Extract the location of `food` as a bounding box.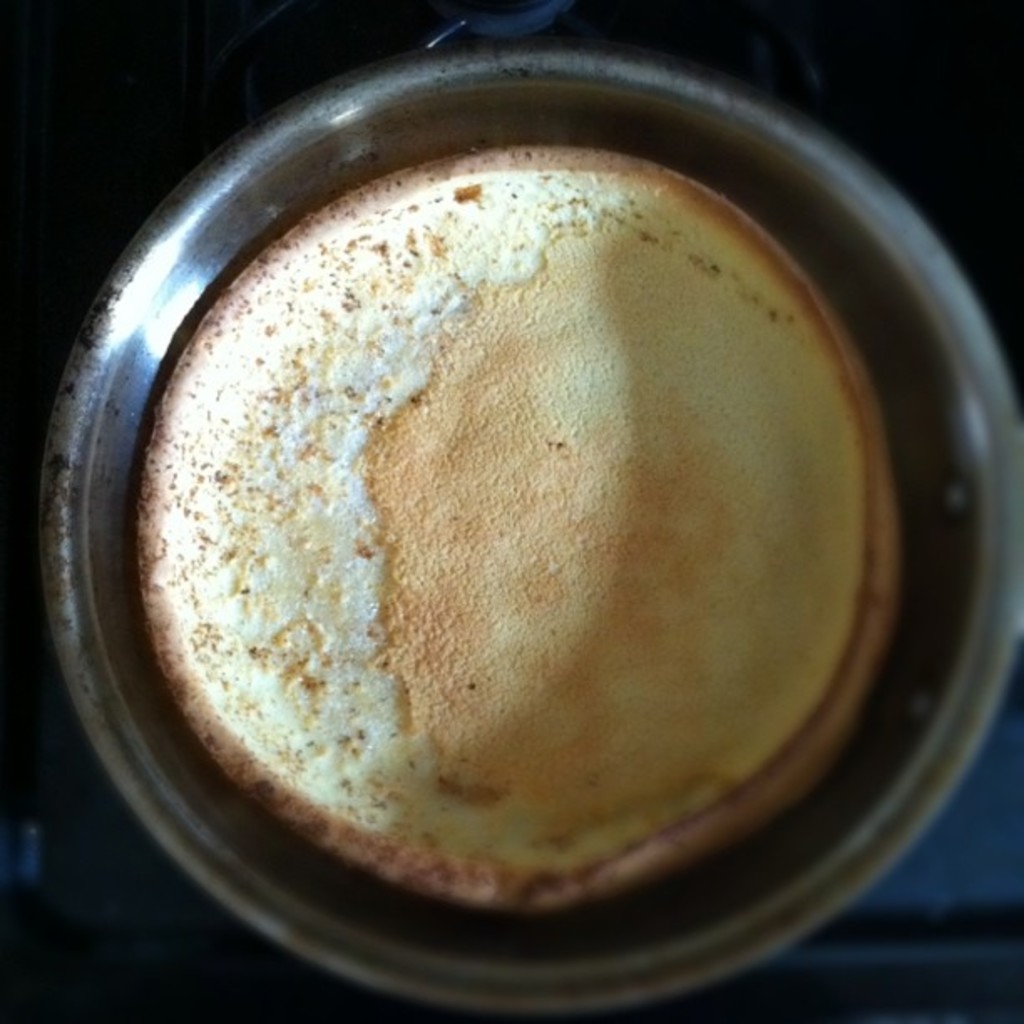
{"x1": 179, "y1": 209, "x2": 945, "y2": 858}.
